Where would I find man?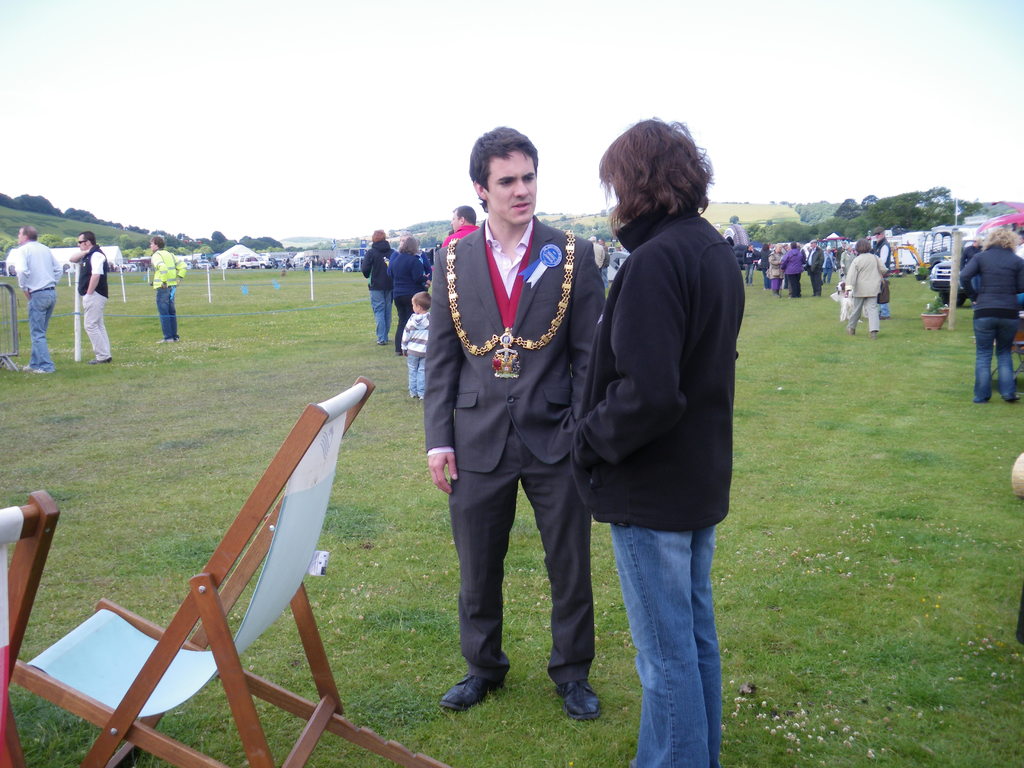
At pyautogui.locateOnScreen(408, 127, 593, 732).
